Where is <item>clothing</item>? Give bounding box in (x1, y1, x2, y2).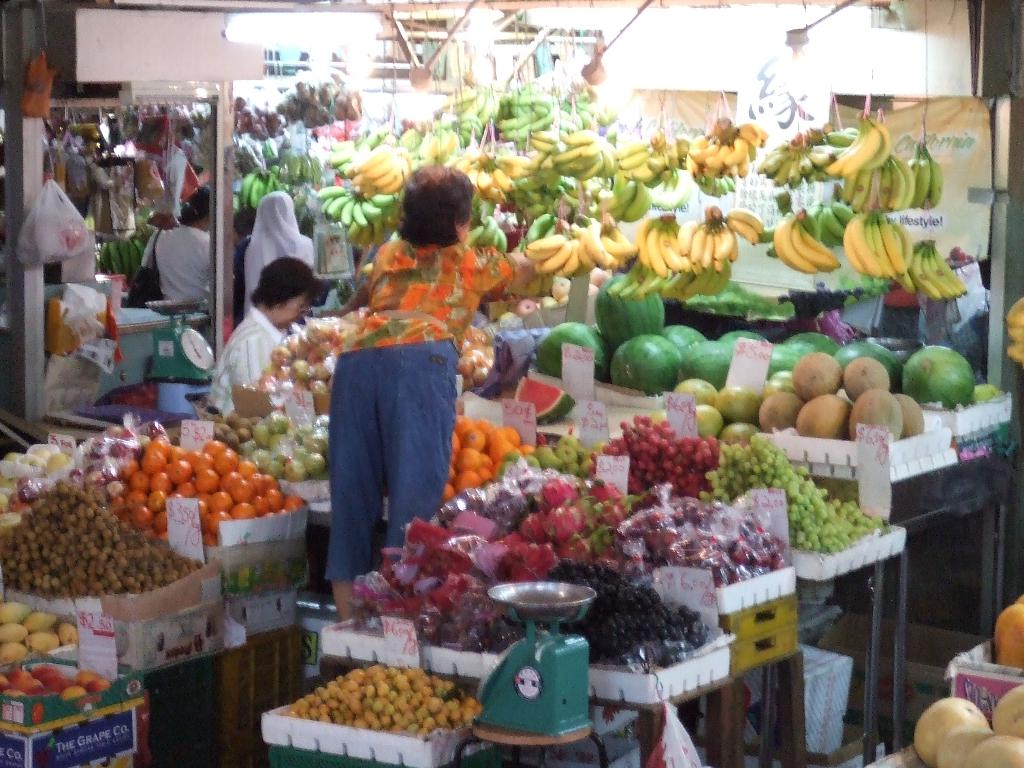
(205, 304, 285, 418).
